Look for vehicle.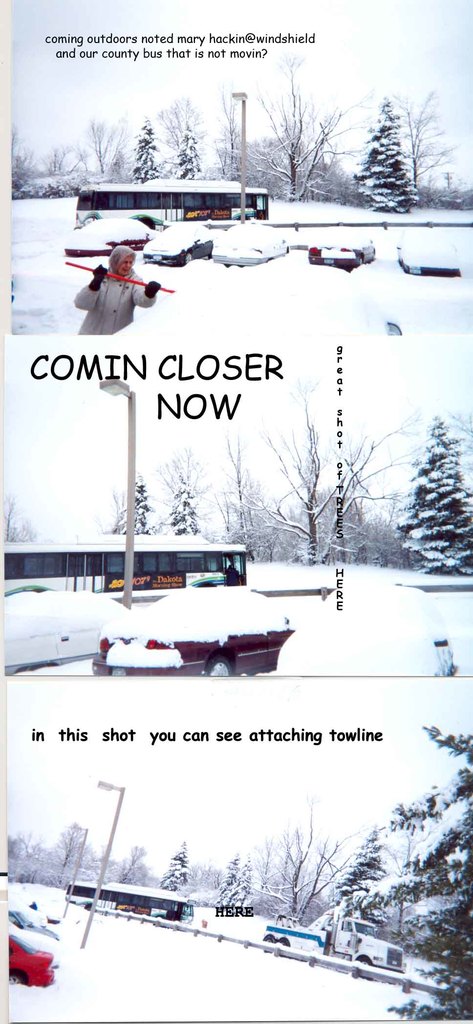
Found: x1=72 y1=175 x2=265 y2=231.
